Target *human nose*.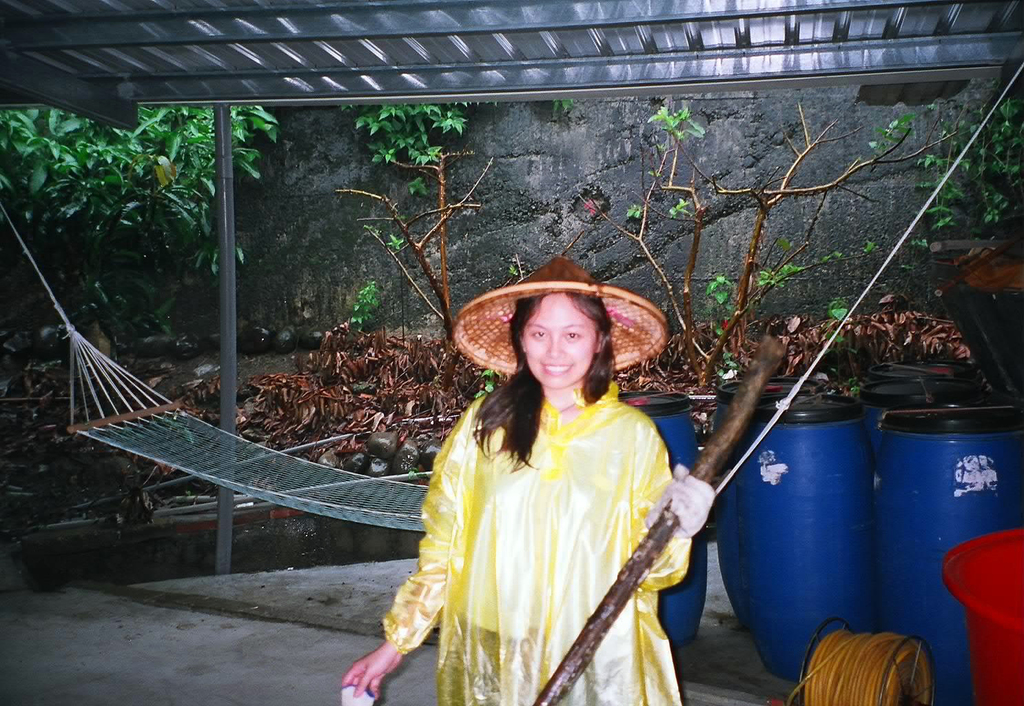
Target region: box(547, 338, 562, 357).
